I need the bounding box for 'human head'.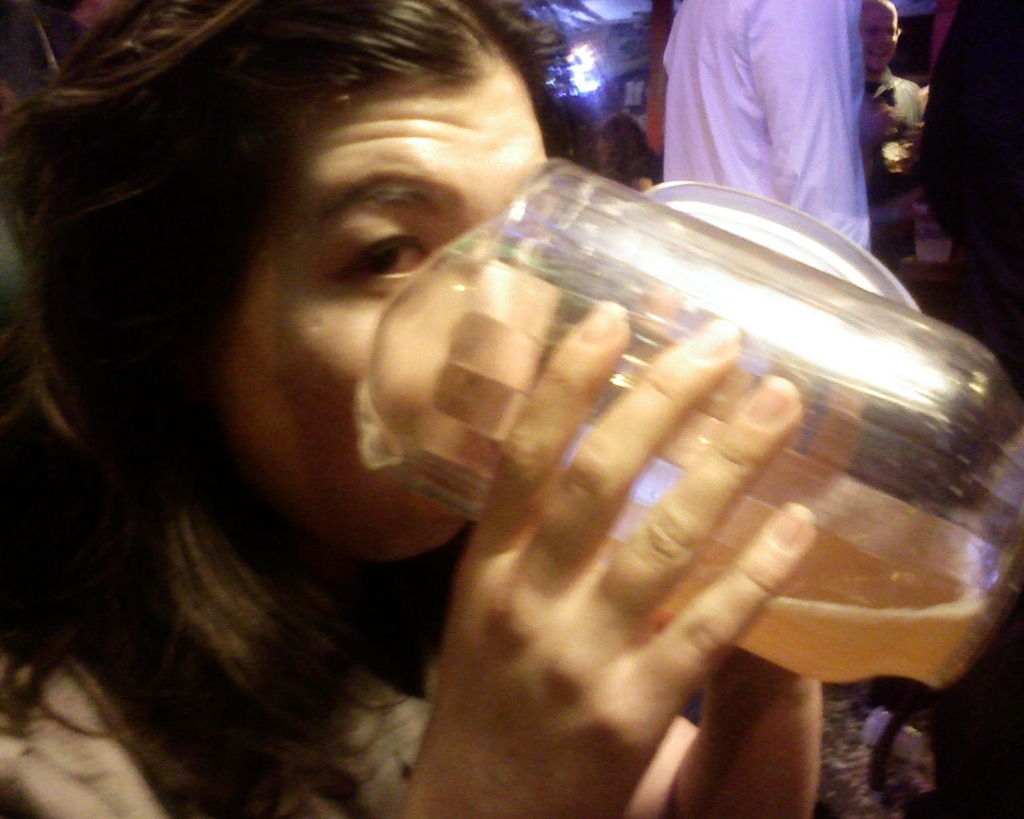
Here it is: box=[861, 0, 900, 72].
